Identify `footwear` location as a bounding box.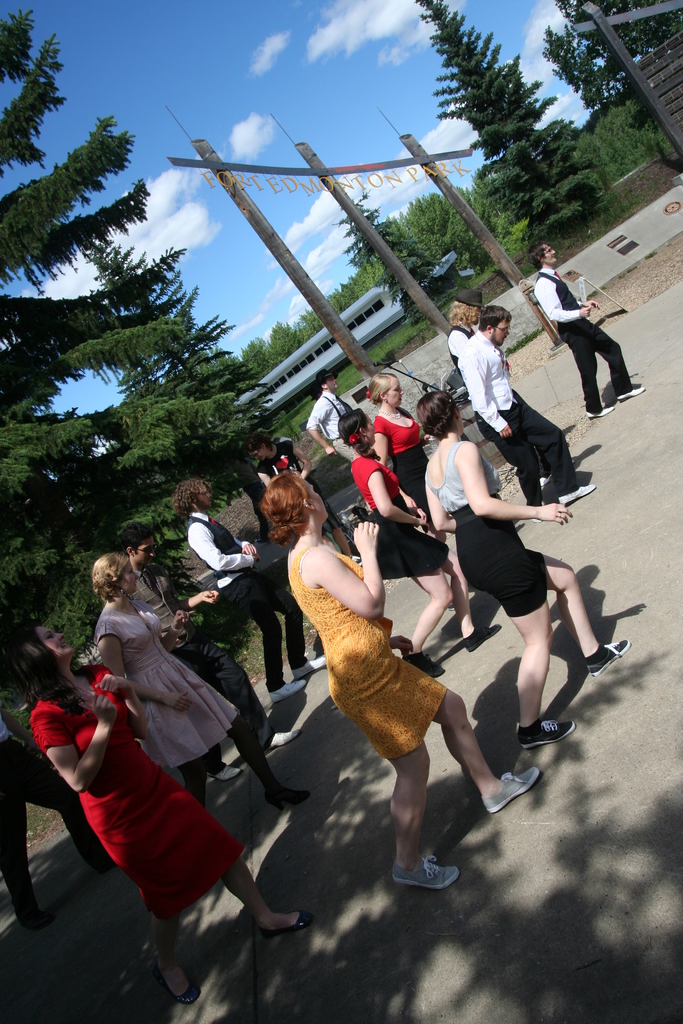
locate(19, 911, 53, 930).
